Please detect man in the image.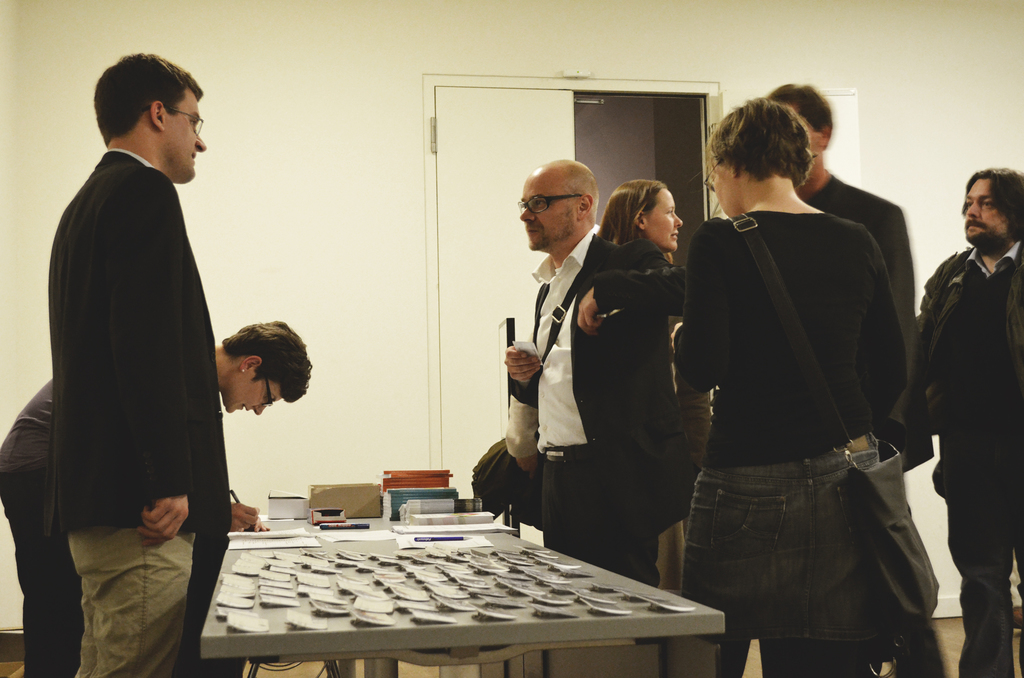
box(919, 162, 1023, 677).
